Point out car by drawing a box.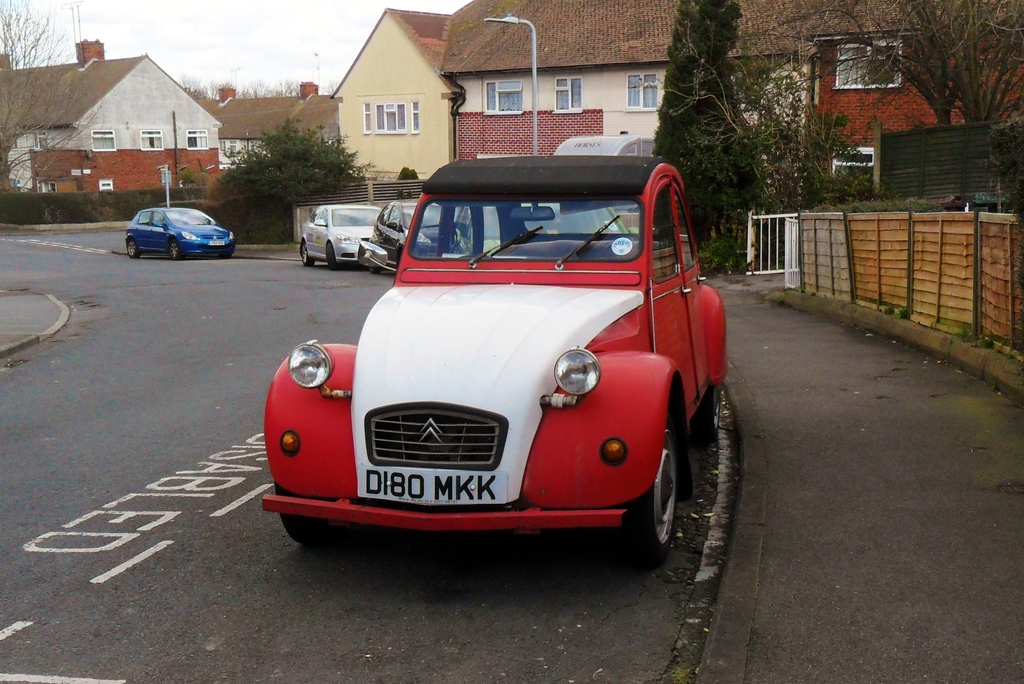
[370,197,442,253].
